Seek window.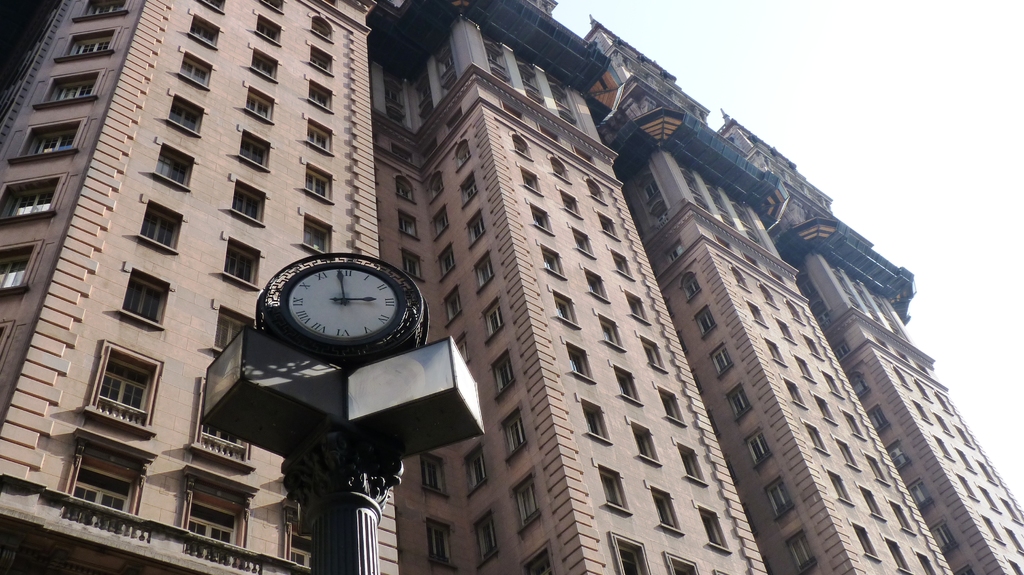
(589,181,605,201).
